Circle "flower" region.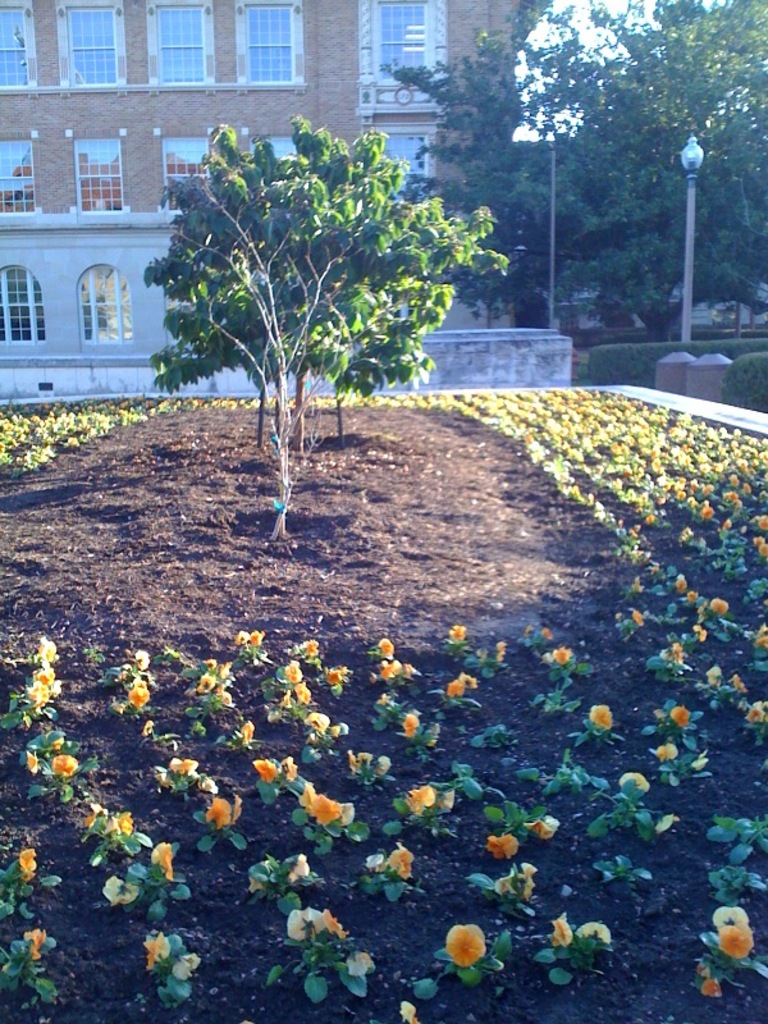
Region: <box>125,689,146,705</box>.
